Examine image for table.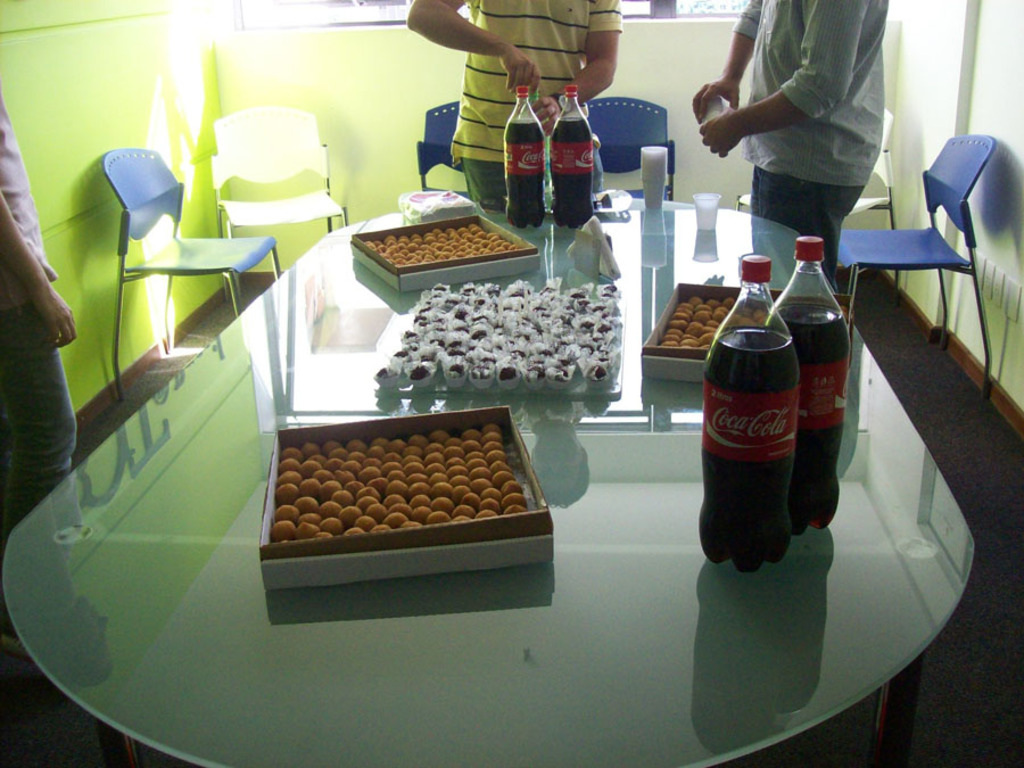
Examination result: region(66, 174, 938, 749).
